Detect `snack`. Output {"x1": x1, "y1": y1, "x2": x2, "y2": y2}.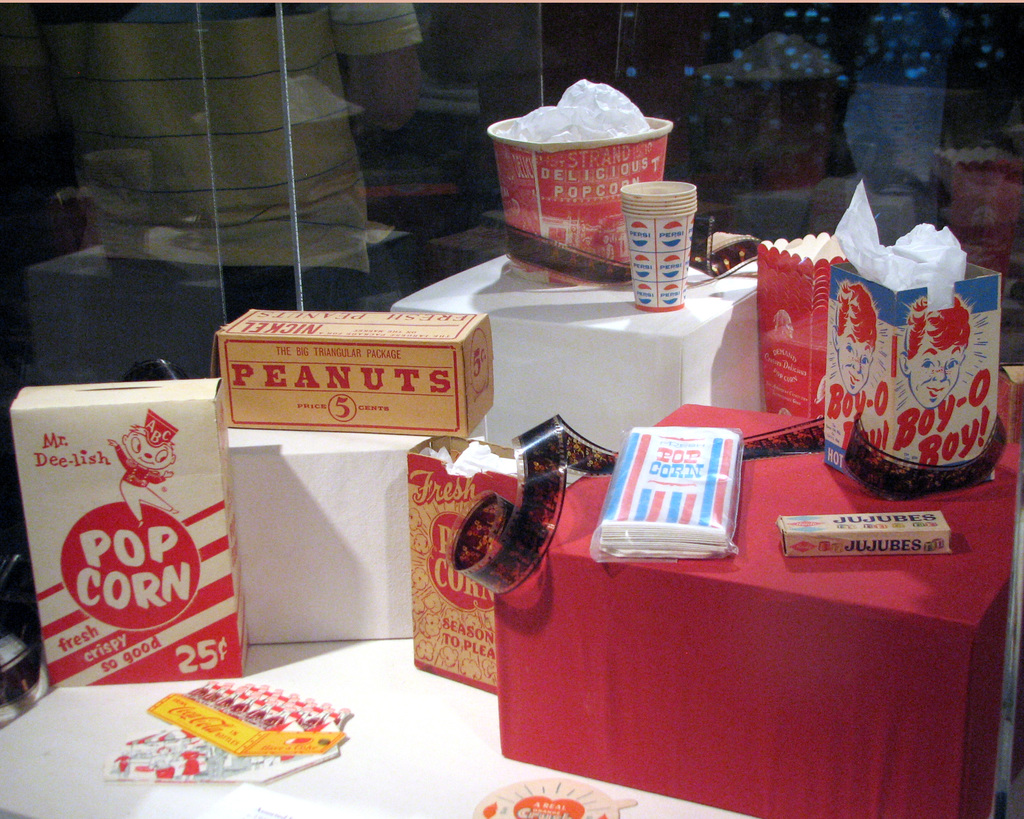
{"x1": 32, "y1": 383, "x2": 257, "y2": 735}.
